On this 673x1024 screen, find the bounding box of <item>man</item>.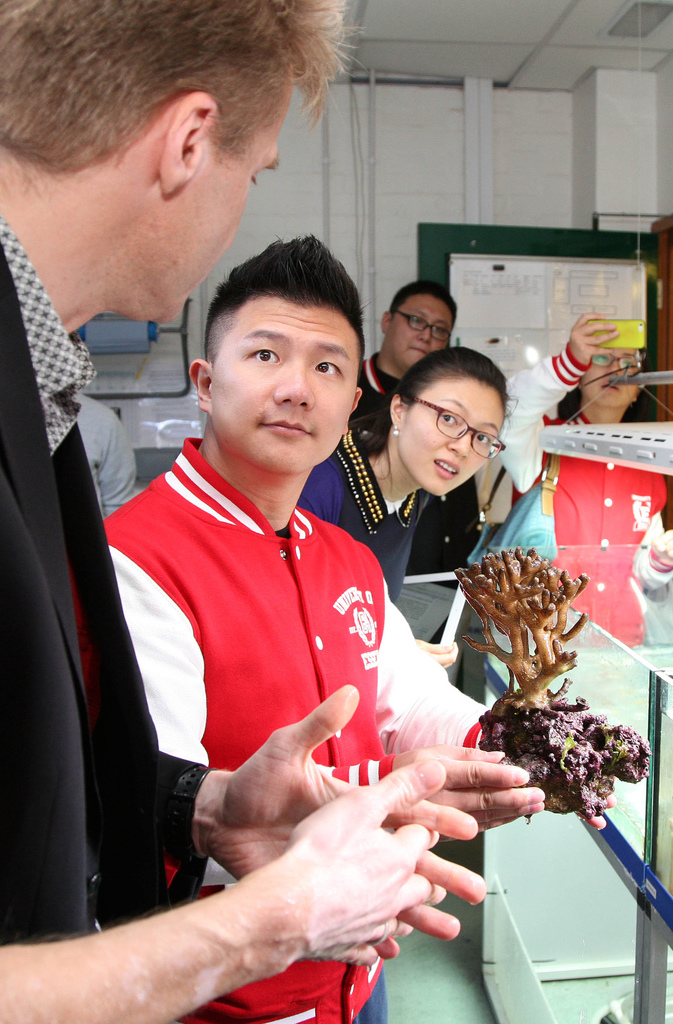
Bounding box: pyautogui.locateOnScreen(101, 225, 617, 1023).
